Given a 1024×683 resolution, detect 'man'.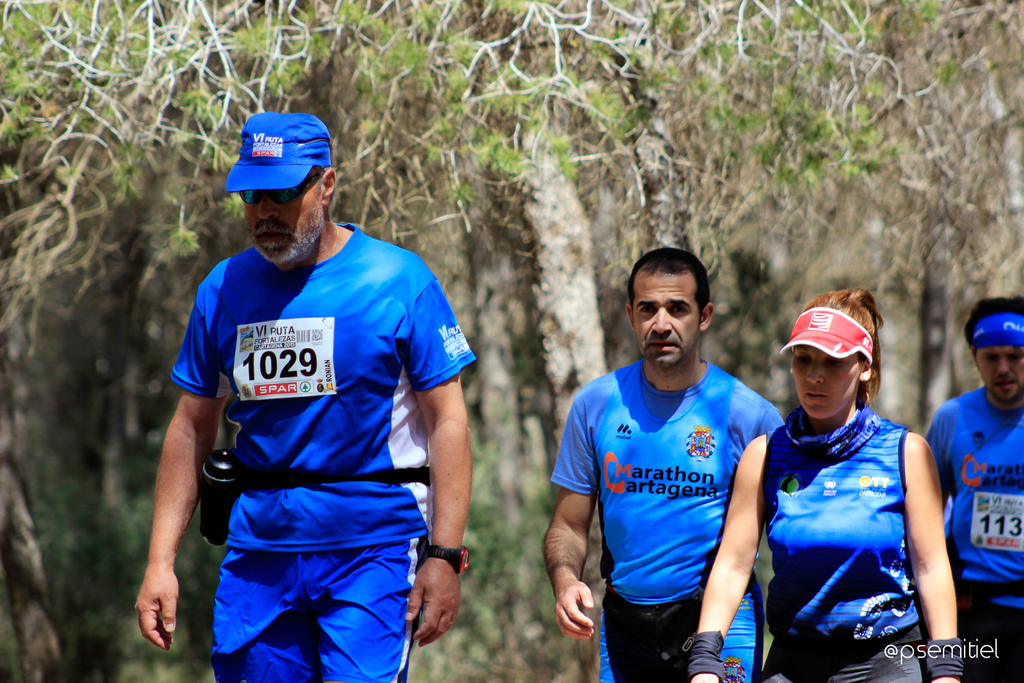
551:236:795:682.
